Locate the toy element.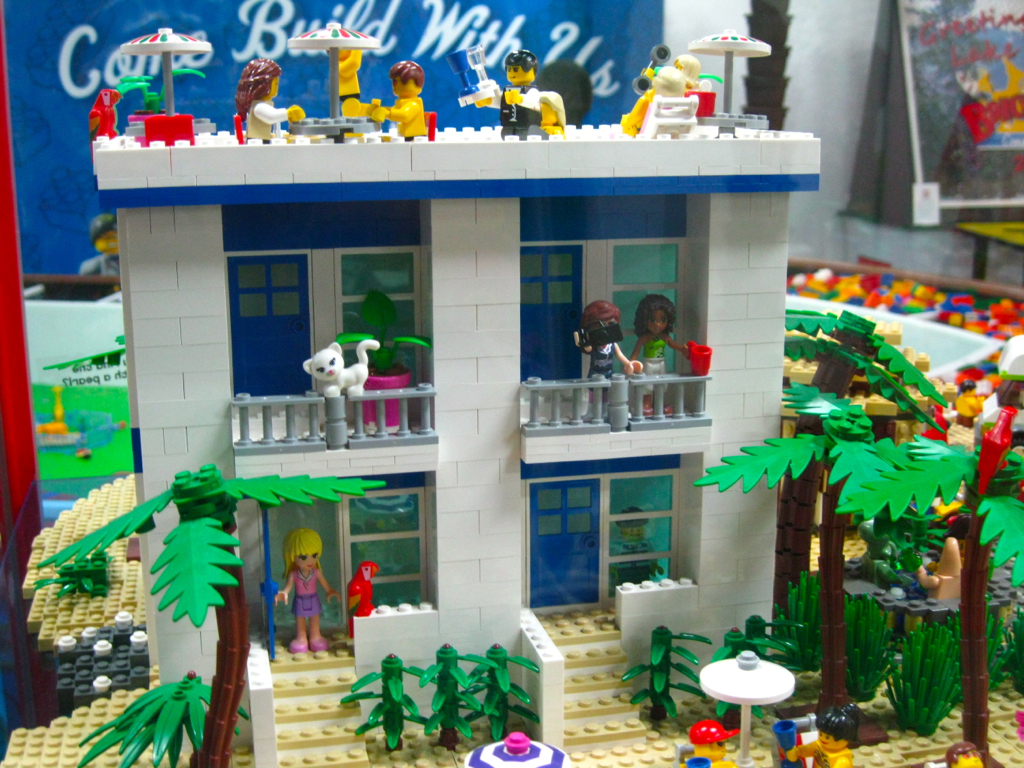
Element bbox: (left=623, top=306, right=696, bottom=400).
